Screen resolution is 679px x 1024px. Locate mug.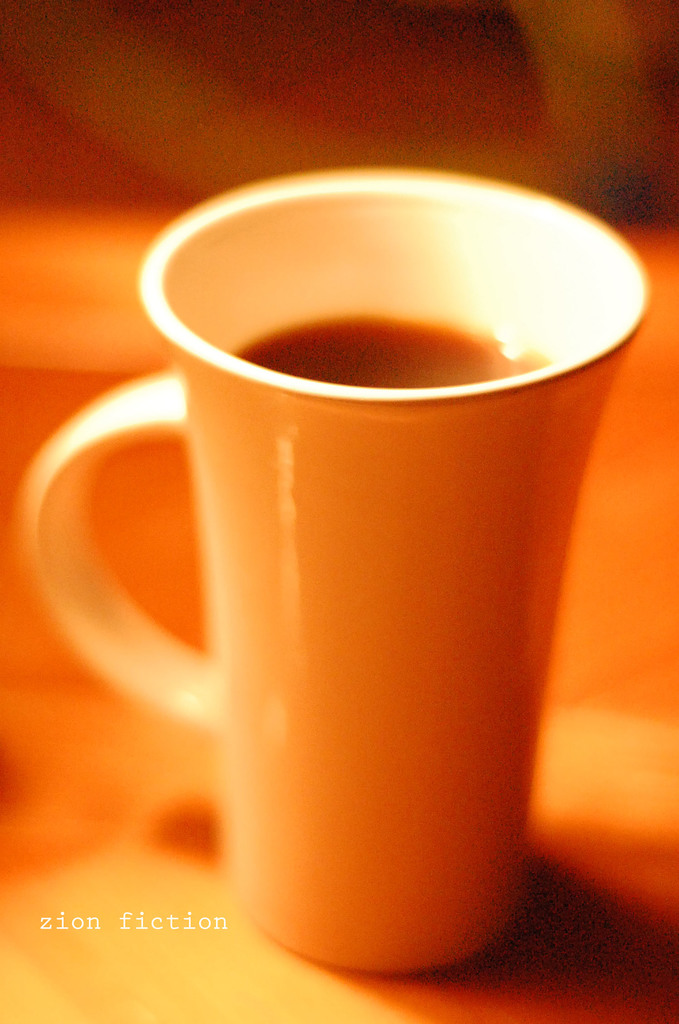
{"left": 13, "top": 166, "right": 648, "bottom": 972}.
